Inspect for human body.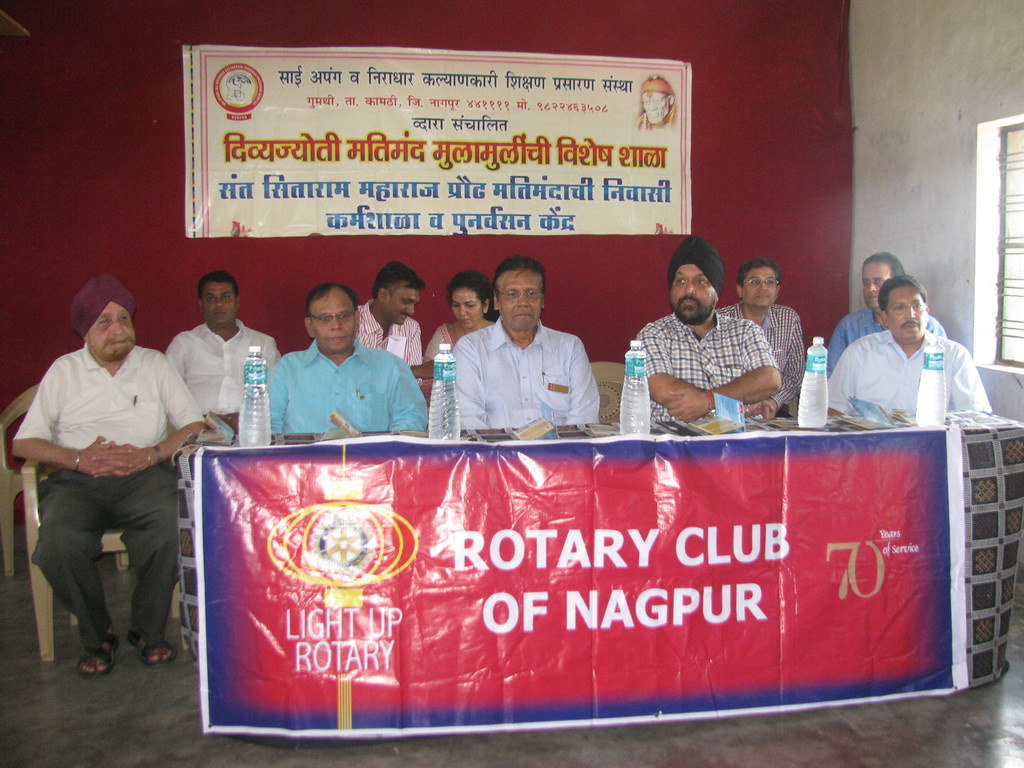
Inspection: 826 331 992 415.
